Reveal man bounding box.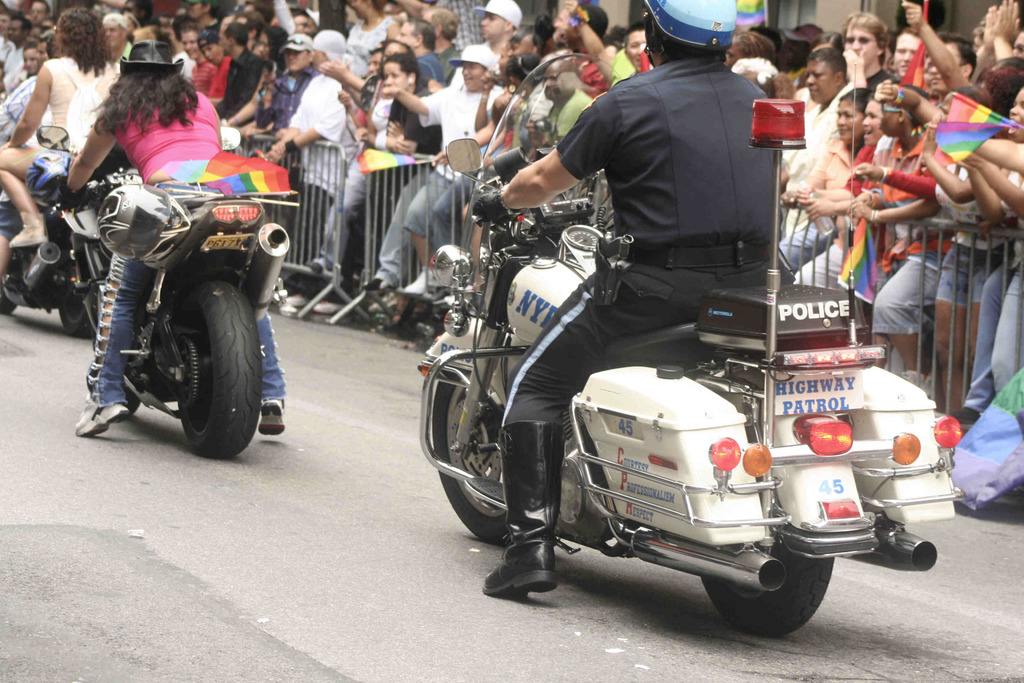
Revealed: 58, 42, 287, 438.
